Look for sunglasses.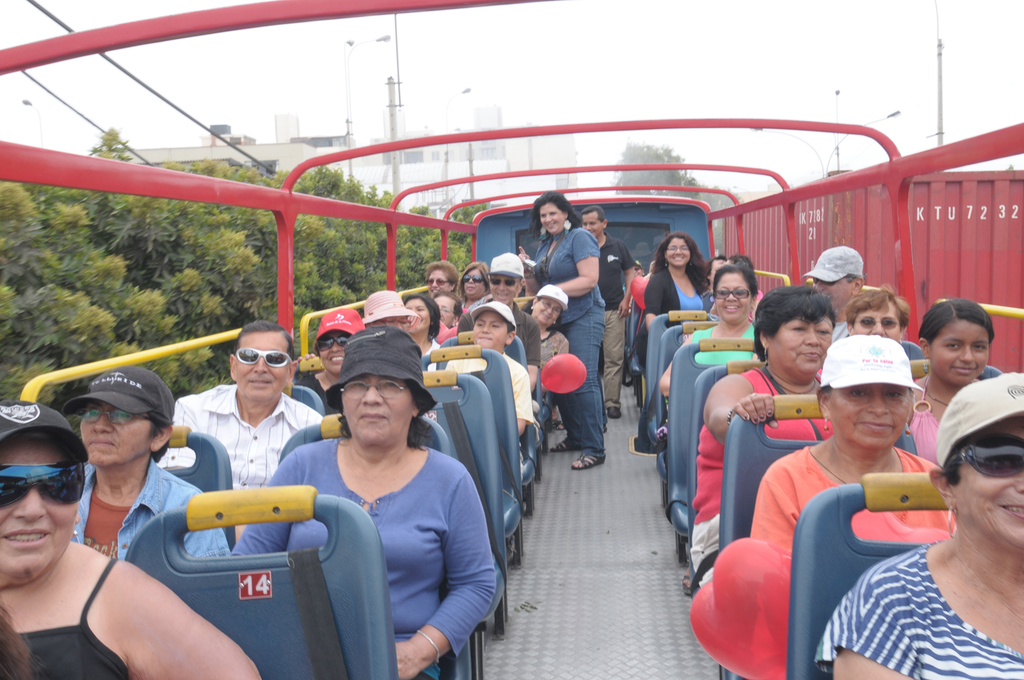
Found: (x1=461, y1=274, x2=484, y2=282).
